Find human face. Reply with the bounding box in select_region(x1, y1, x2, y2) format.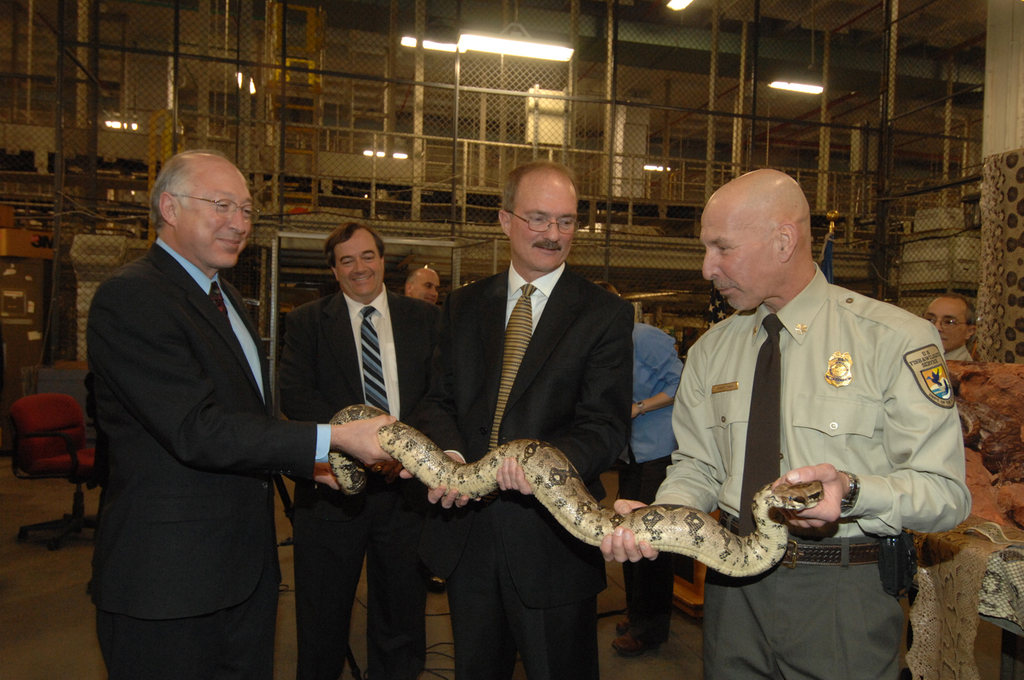
select_region(926, 292, 965, 353).
